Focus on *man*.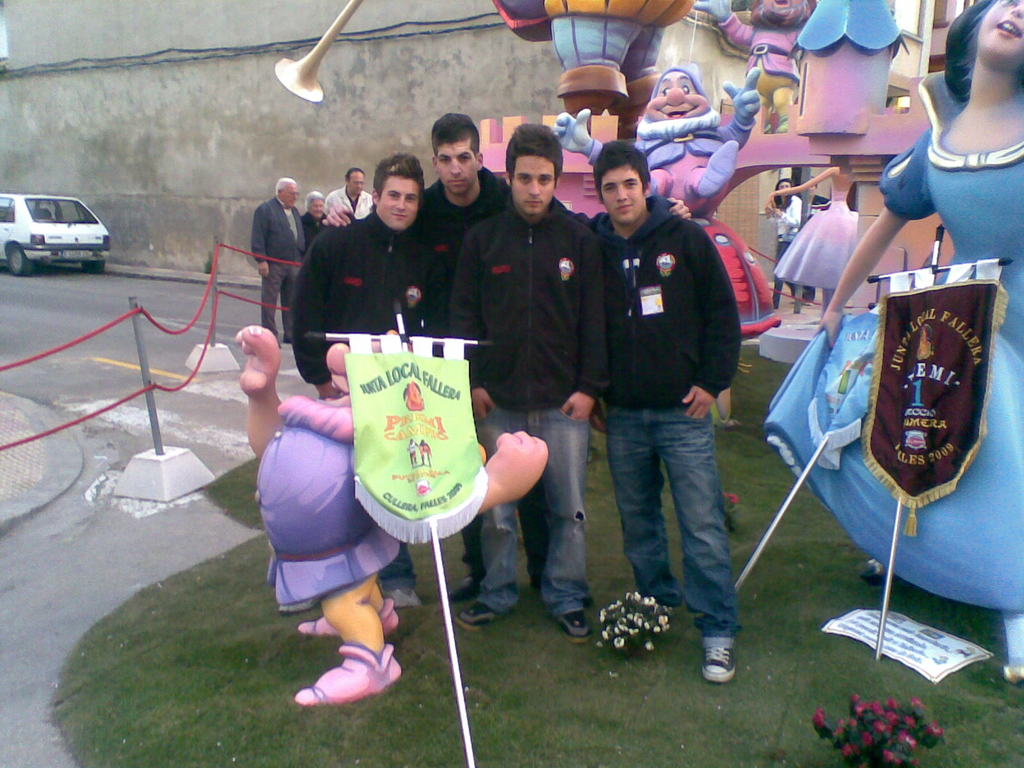
Focused at pyautogui.locateOnScreen(445, 118, 602, 628).
